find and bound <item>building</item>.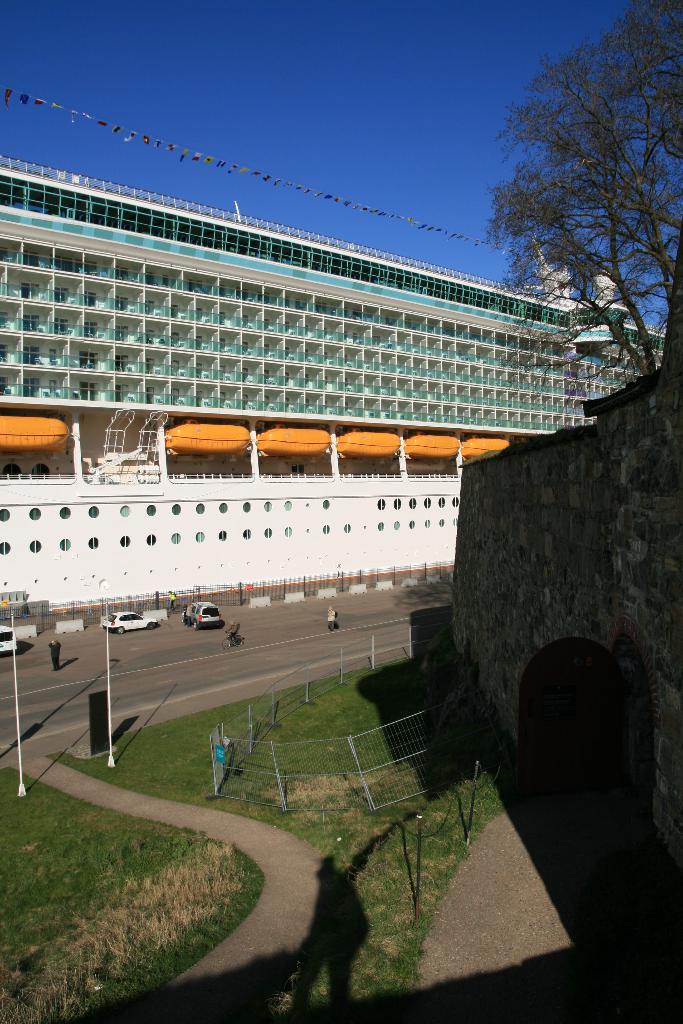
Bound: box=[0, 154, 668, 636].
